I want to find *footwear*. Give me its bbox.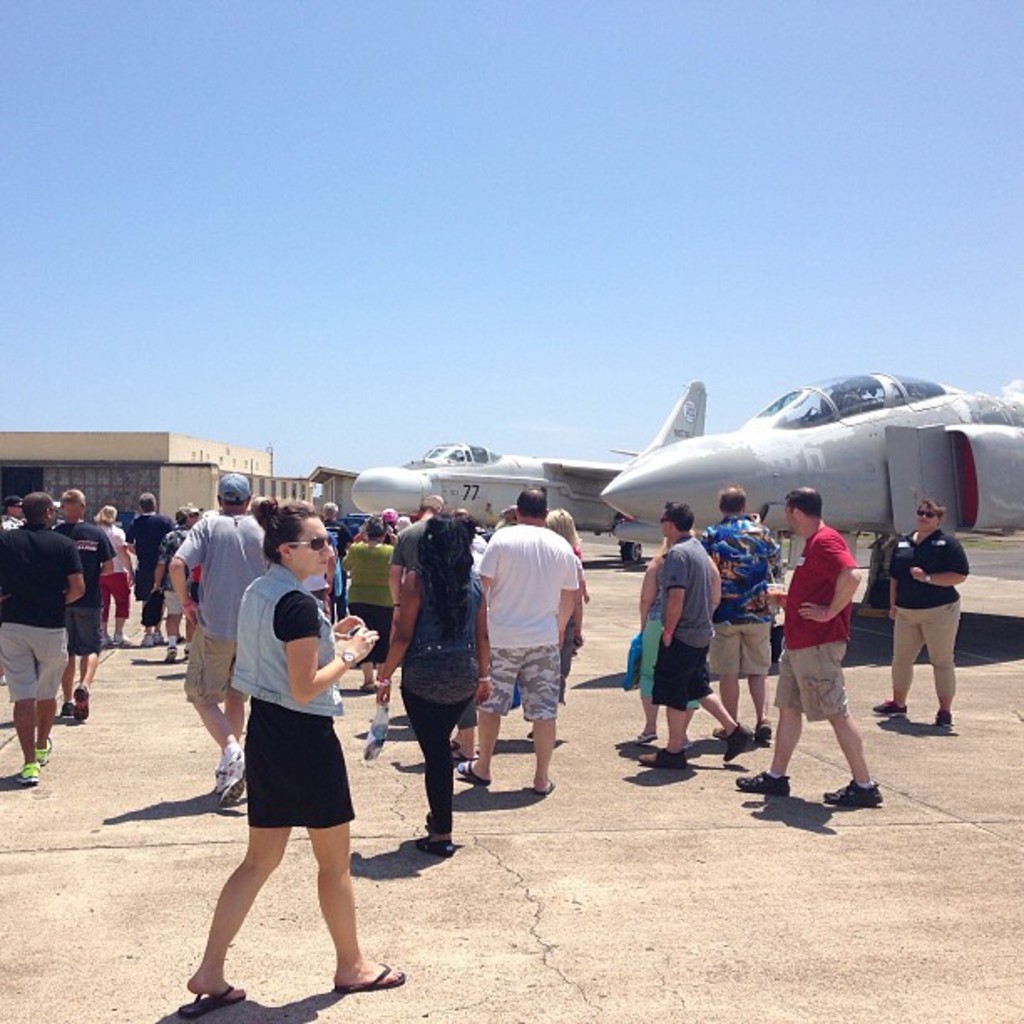
x1=182 y1=648 x2=191 y2=658.
